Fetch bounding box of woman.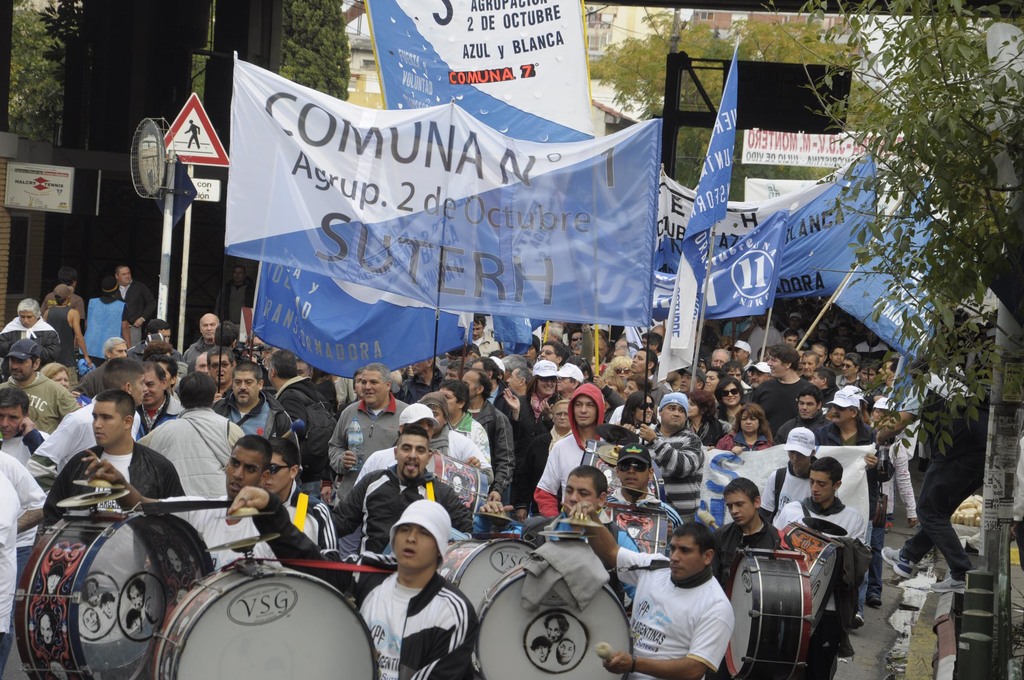
Bbox: <box>614,391,655,435</box>.
